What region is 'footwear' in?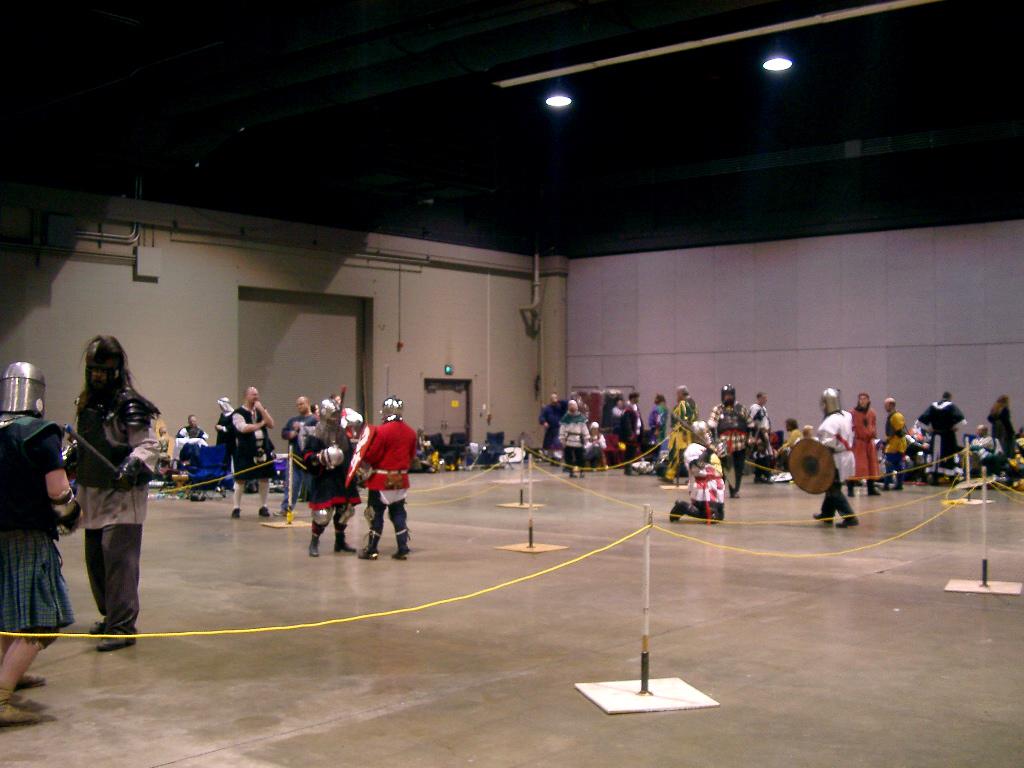
{"left": 846, "top": 482, "right": 854, "bottom": 500}.
